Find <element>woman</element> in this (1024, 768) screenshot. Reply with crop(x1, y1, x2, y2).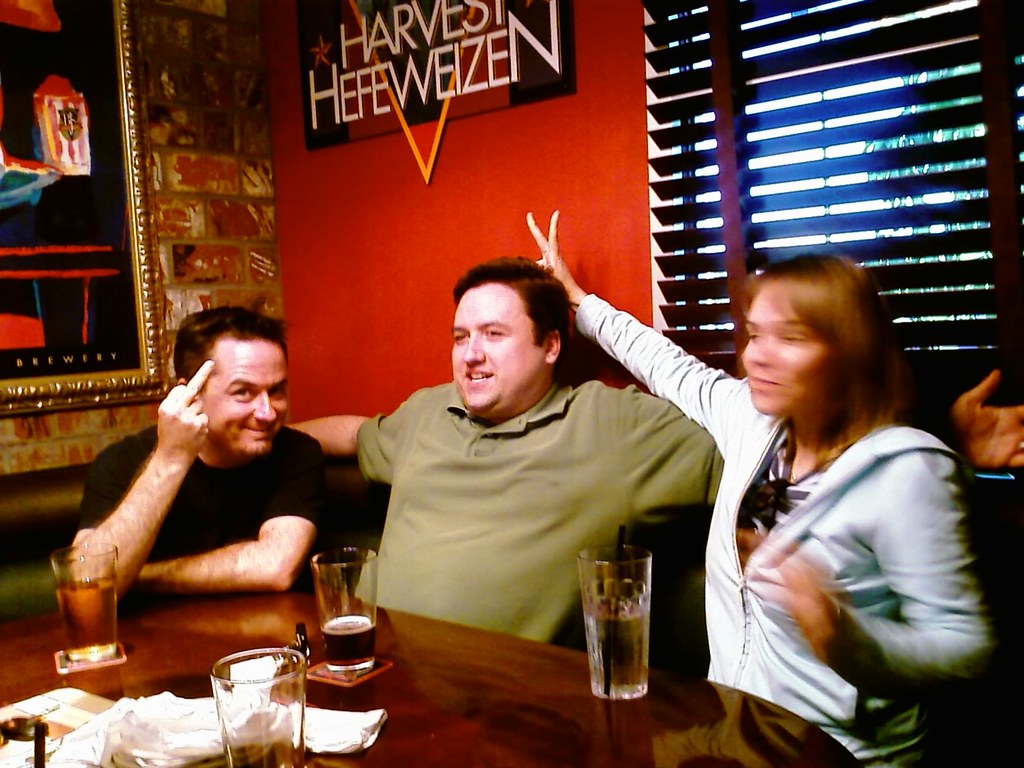
crop(567, 209, 948, 740).
